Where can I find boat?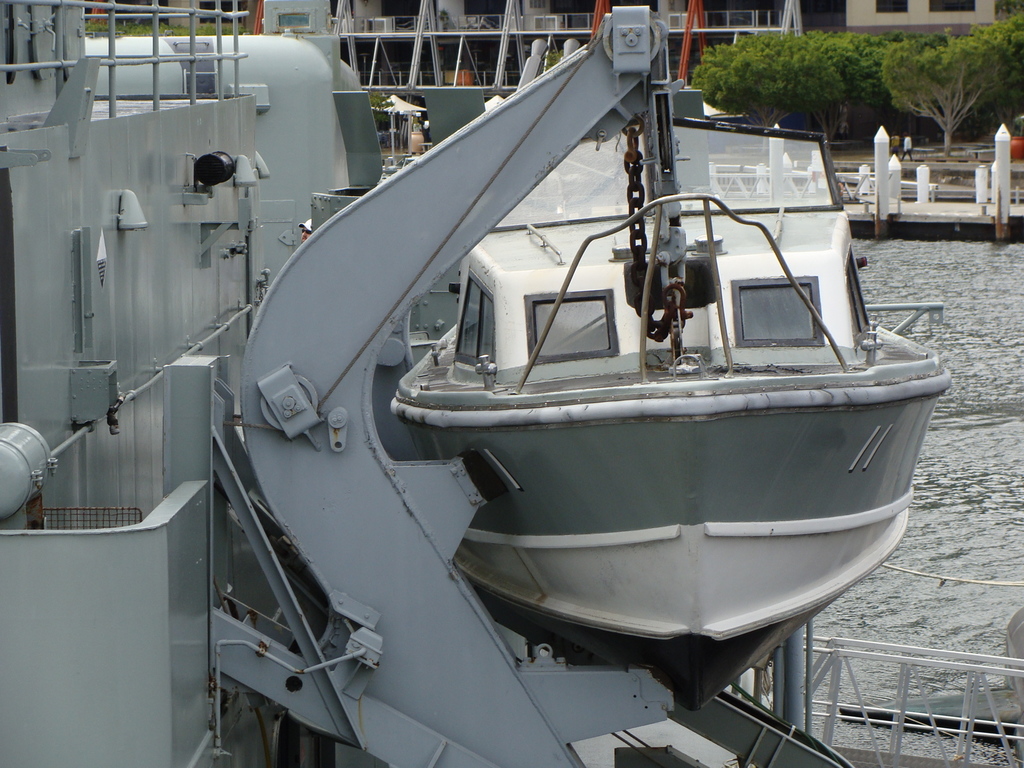
You can find it at {"left": 385, "top": 109, "right": 951, "bottom": 714}.
